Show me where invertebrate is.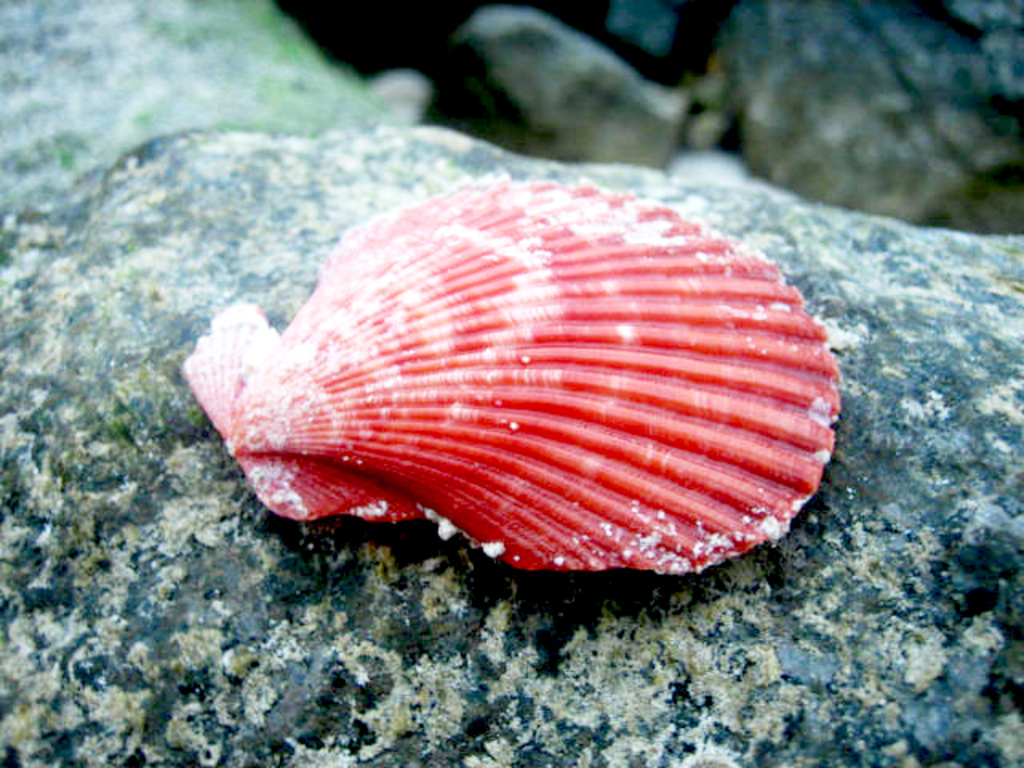
invertebrate is at 181,171,840,576.
